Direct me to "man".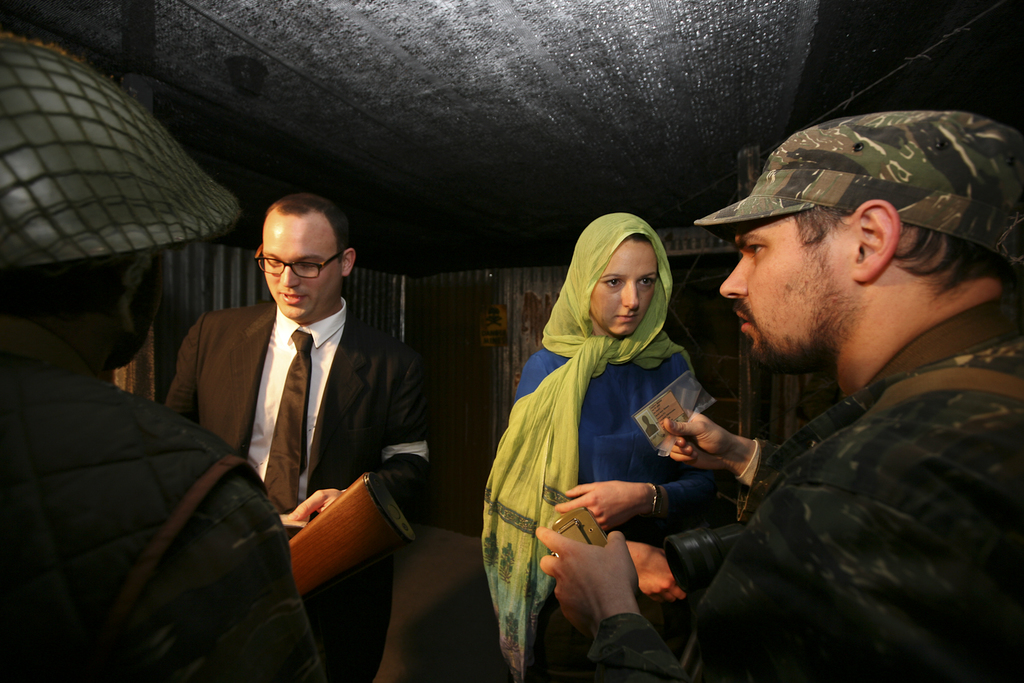
Direction: Rect(0, 29, 330, 682).
